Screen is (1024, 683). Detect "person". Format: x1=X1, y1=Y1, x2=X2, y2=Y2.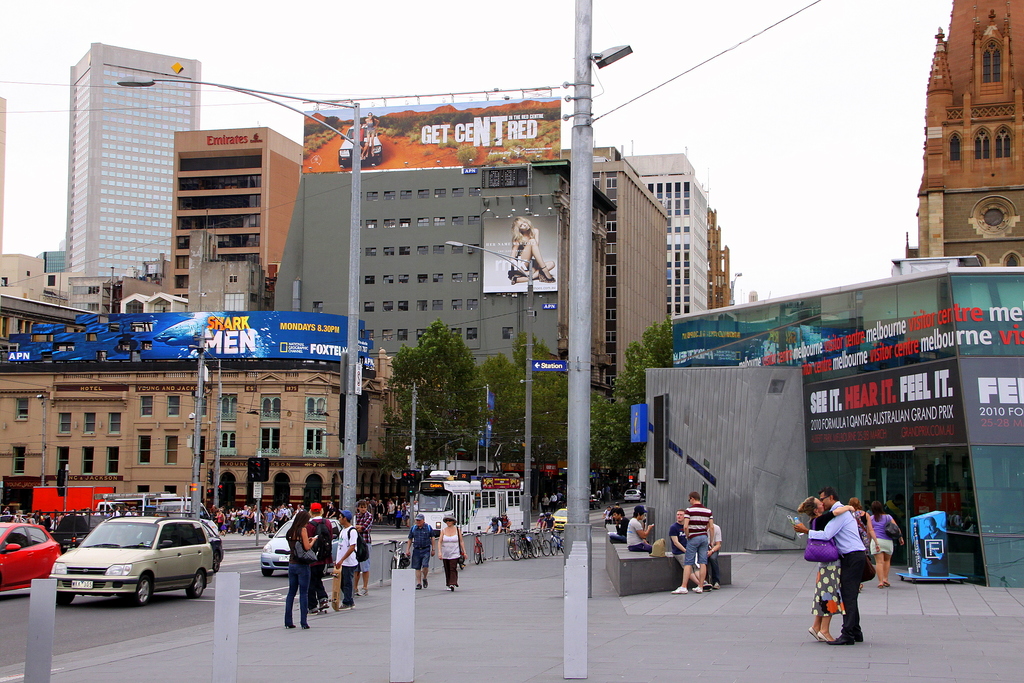
x1=538, y1=515, x2=543, y2=525.
